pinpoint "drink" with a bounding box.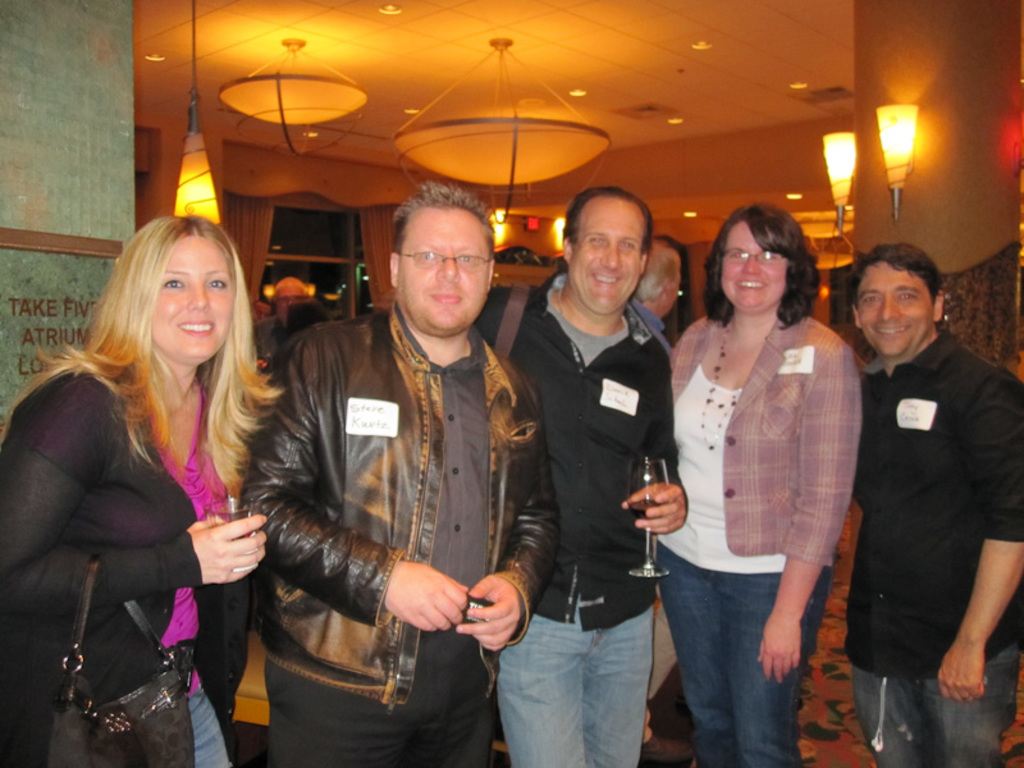
pyautogui.locateOnScreen(628, 453, 672, 572).
